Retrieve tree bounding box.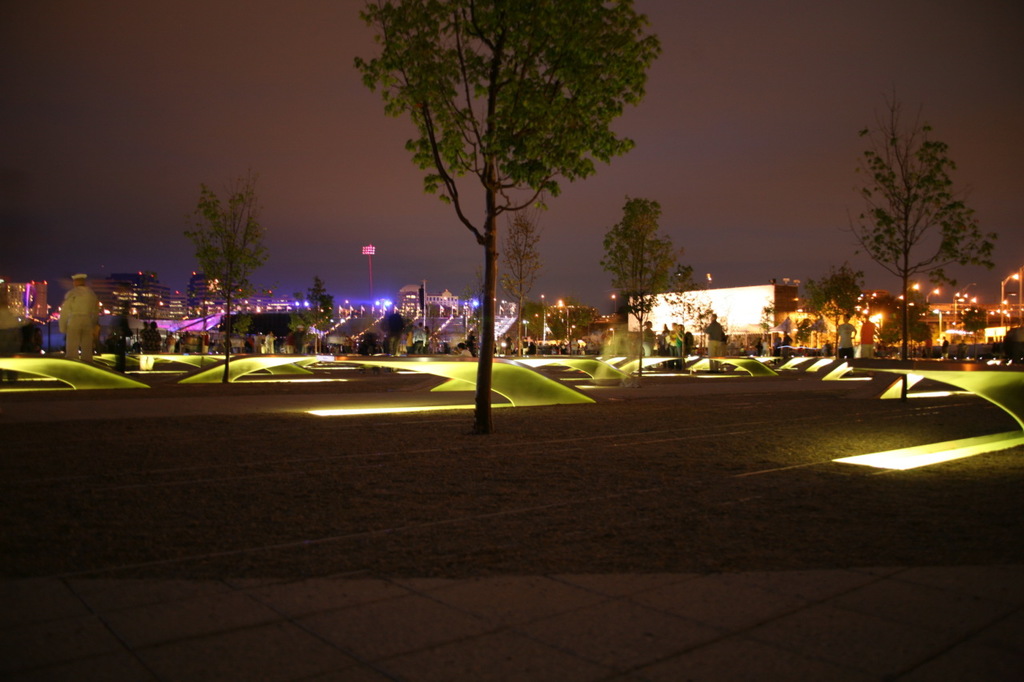
Bounding box: select_region(354, 0, 674, 431).
